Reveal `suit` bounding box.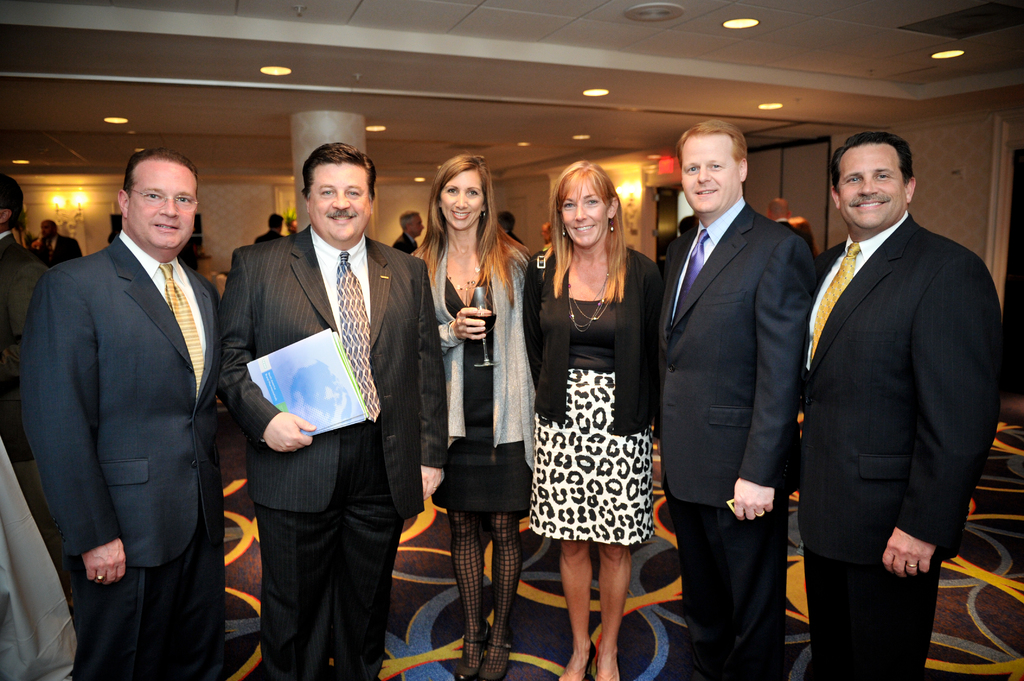
Revealed: rect(505, 229, 525, 249).
